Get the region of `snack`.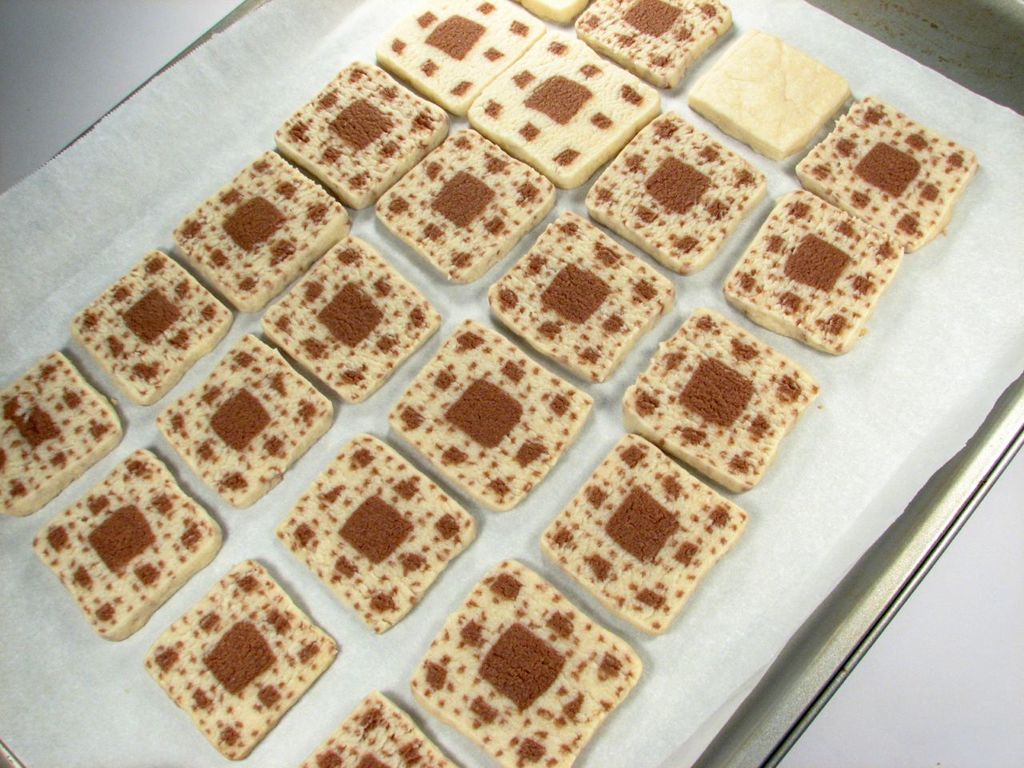
295/683/470/767.
